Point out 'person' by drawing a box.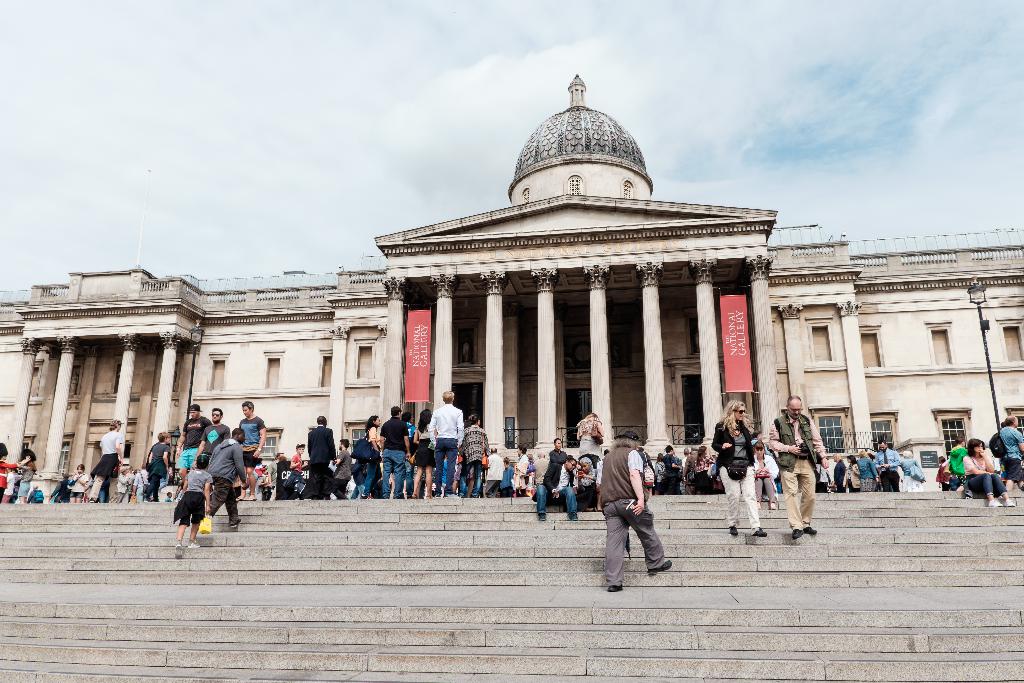
BBox(206, 427, 246, 527).
